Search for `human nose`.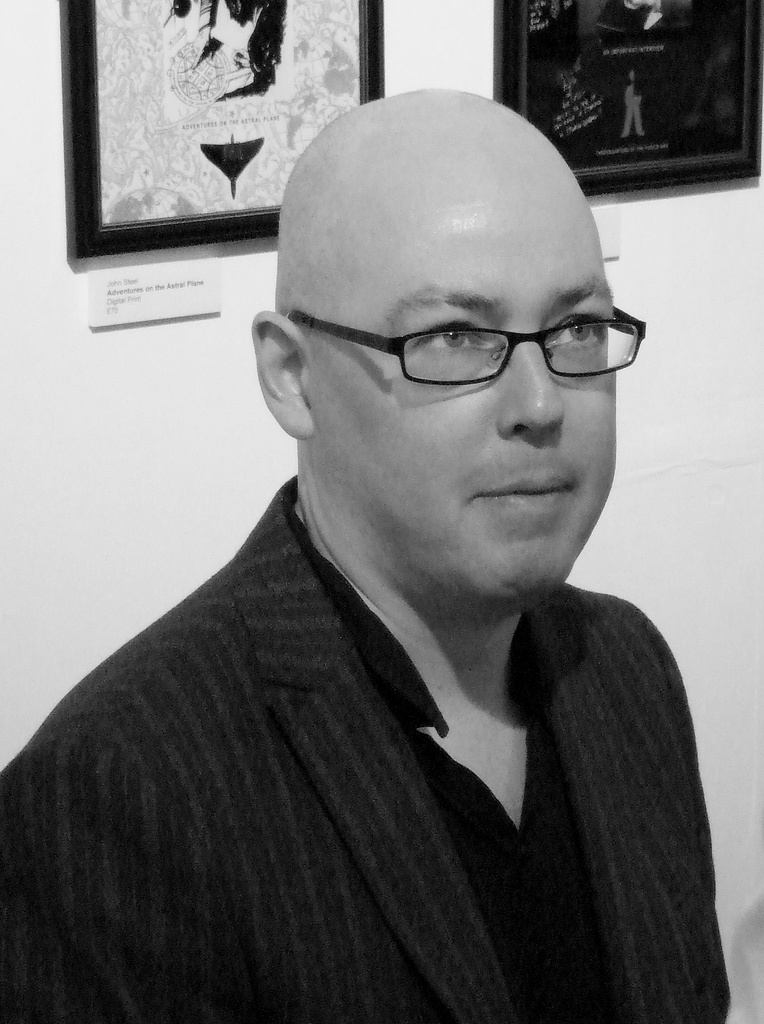
Found at select_region(499, 333, 565, 445).
